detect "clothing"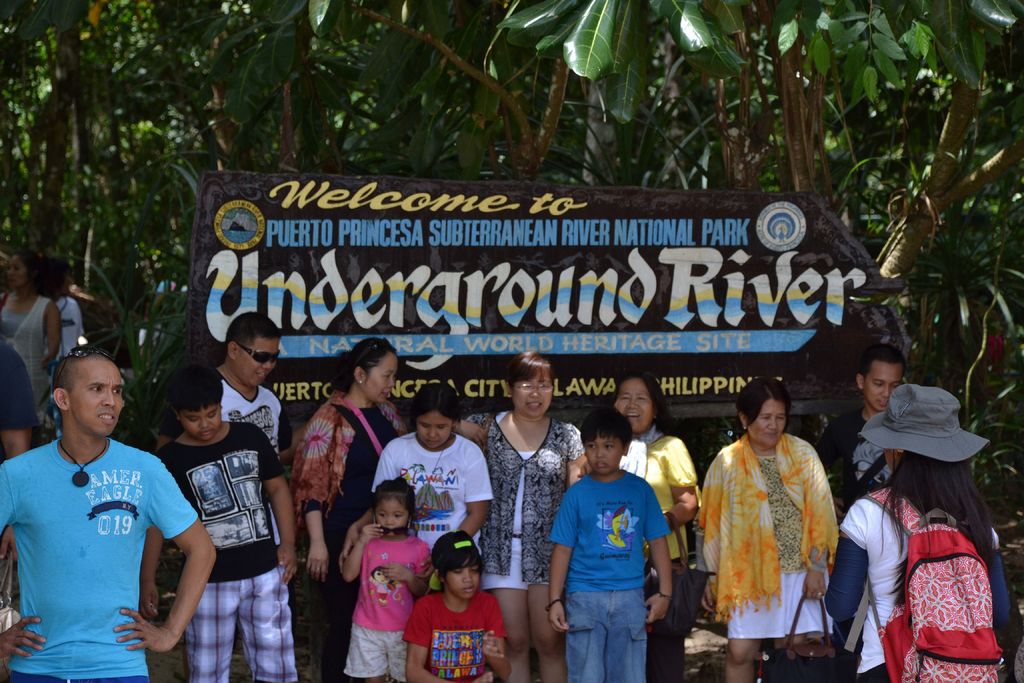
pyautogui.locateOnScreen(705, 411, 856, 664)
